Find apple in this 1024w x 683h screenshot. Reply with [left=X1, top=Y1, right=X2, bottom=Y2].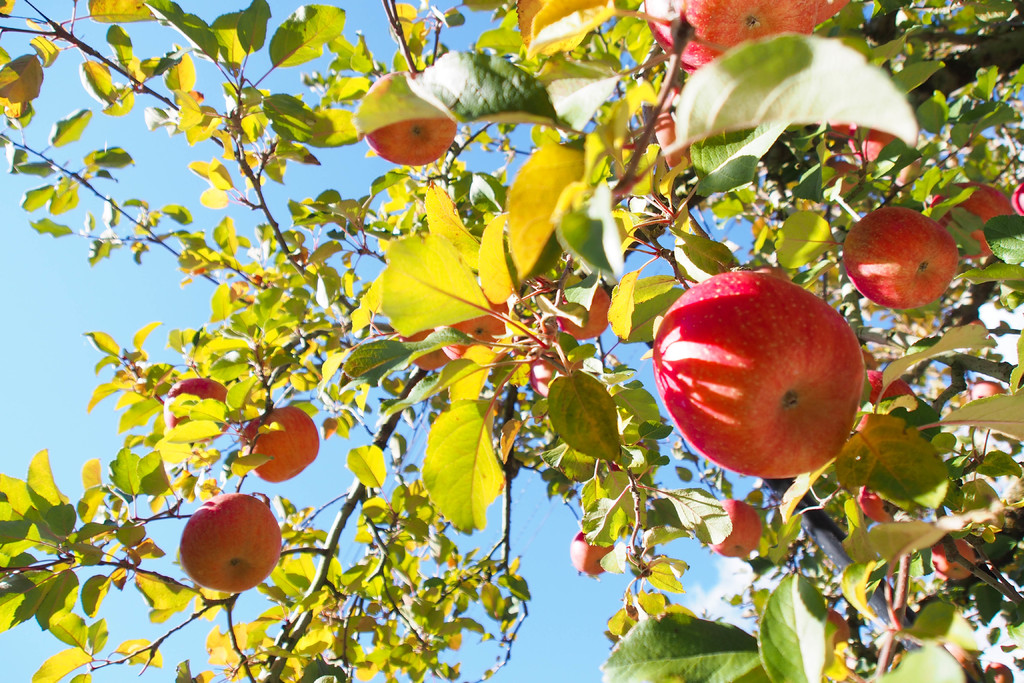
[left=163, top=379, right=237, bottom=442].
